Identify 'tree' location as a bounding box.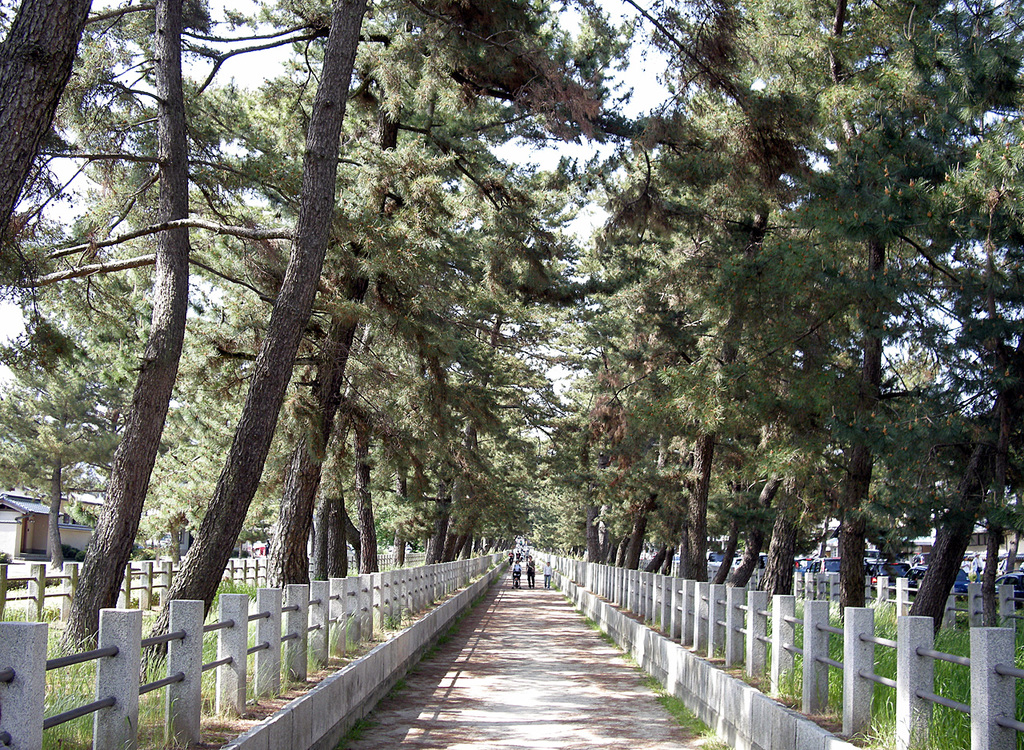
(0, 0, 1023, 657).
